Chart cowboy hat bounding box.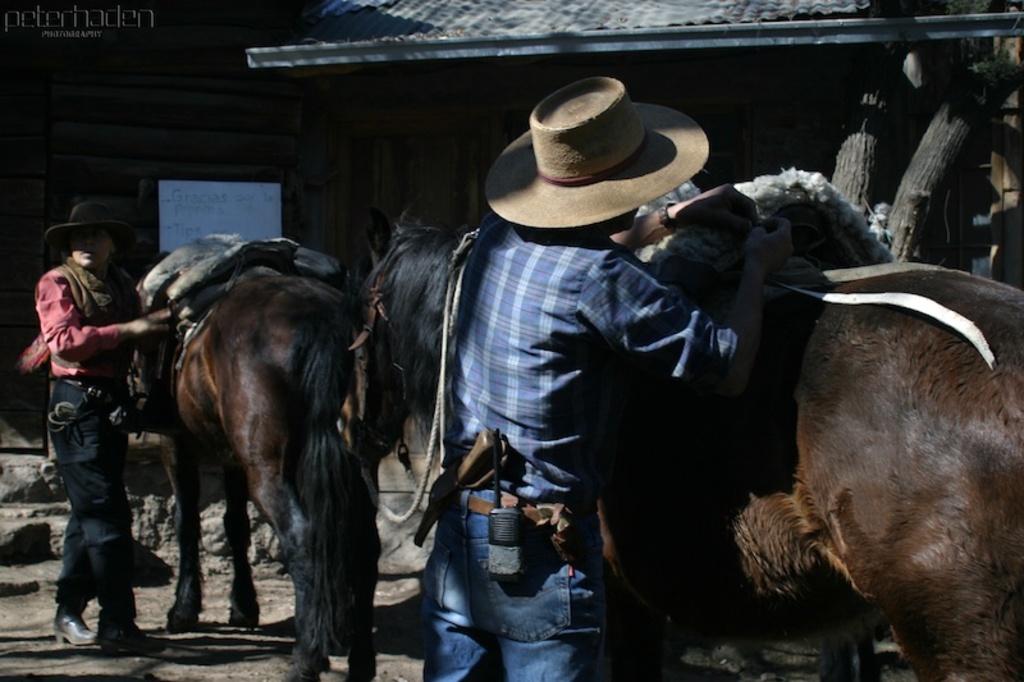
Charted: region(475, 73, 728, 238).
